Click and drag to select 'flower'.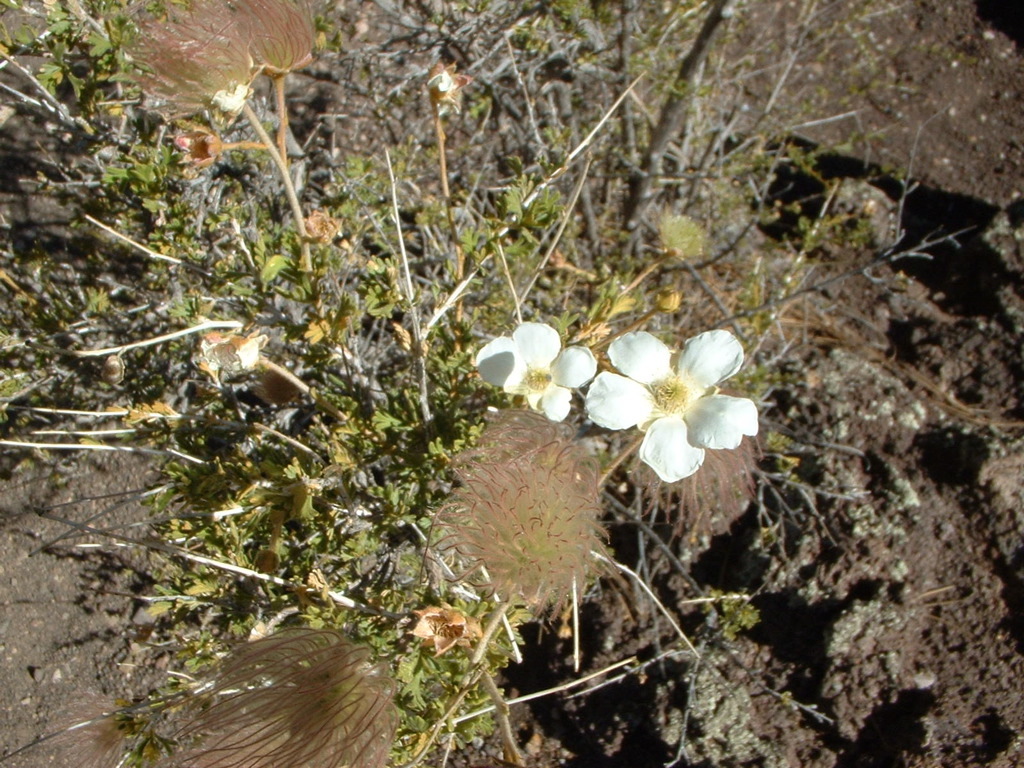
Selection: l=406, t=602, r=465, b=653.
